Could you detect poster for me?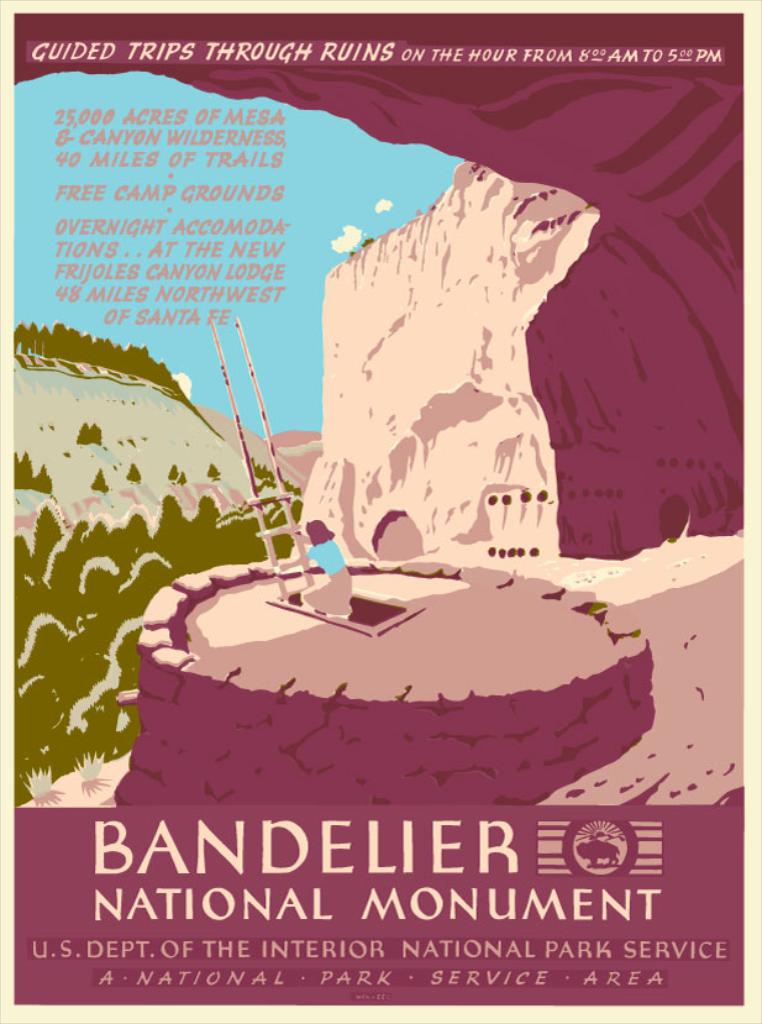
Detection result: box=[14, 6, 760, 1015].
